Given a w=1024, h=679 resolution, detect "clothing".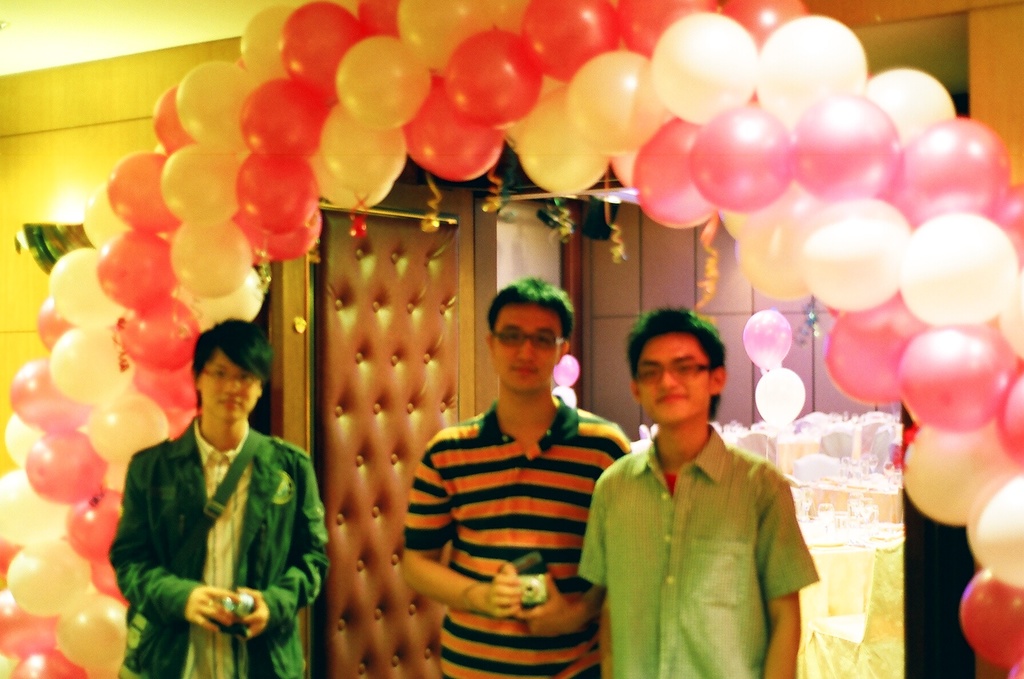
[405, 406, 625, 678].
